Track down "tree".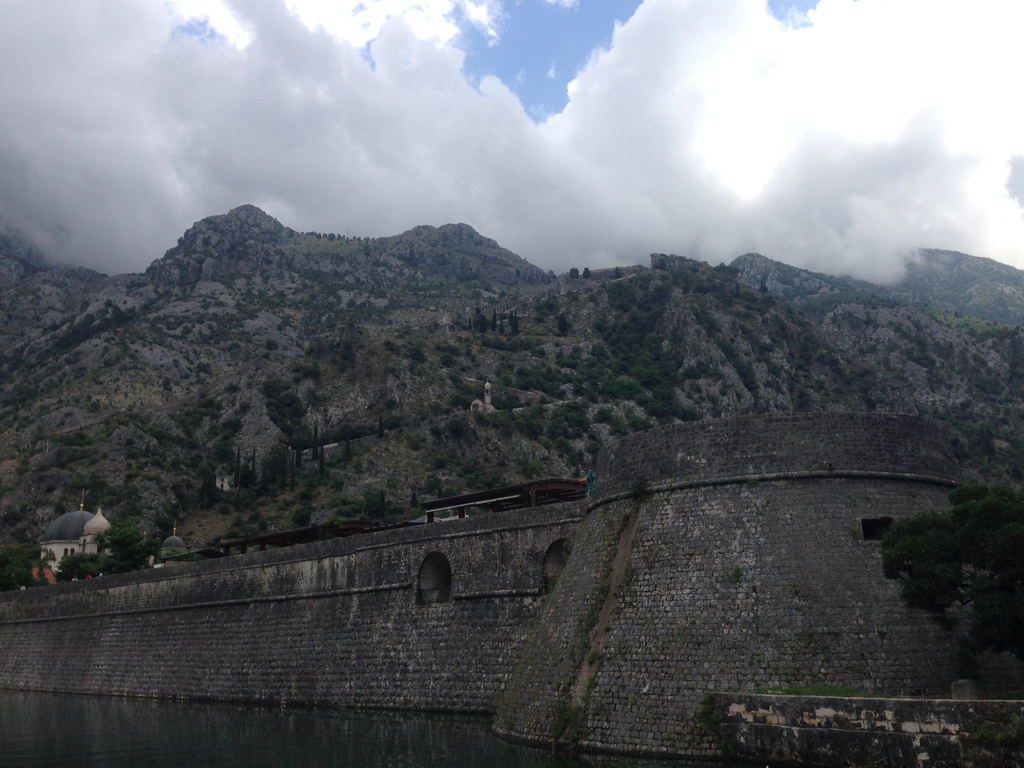
Tracked to 320:440:328:474.
